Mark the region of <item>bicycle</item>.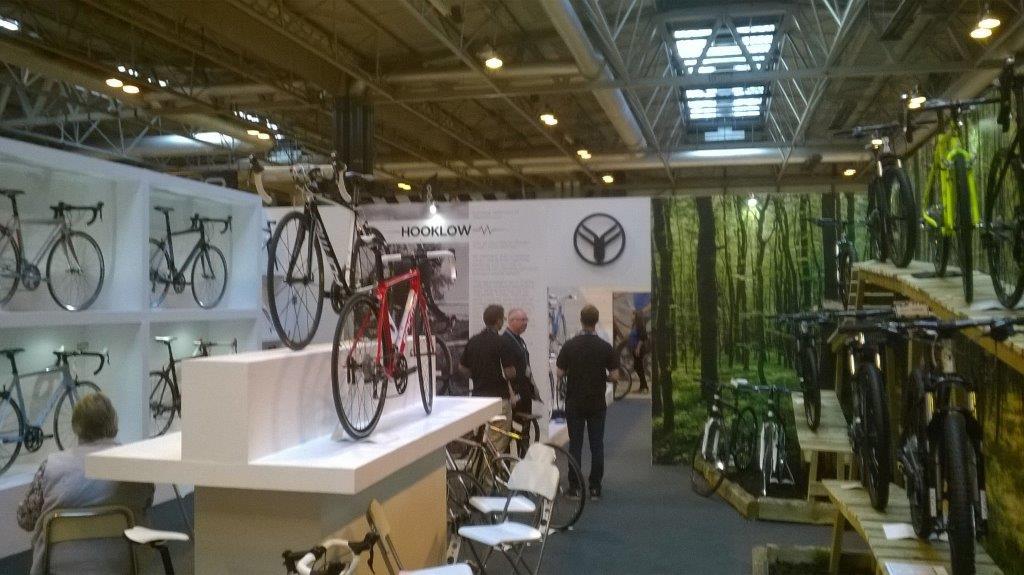
Region: 140,334,237,444.
